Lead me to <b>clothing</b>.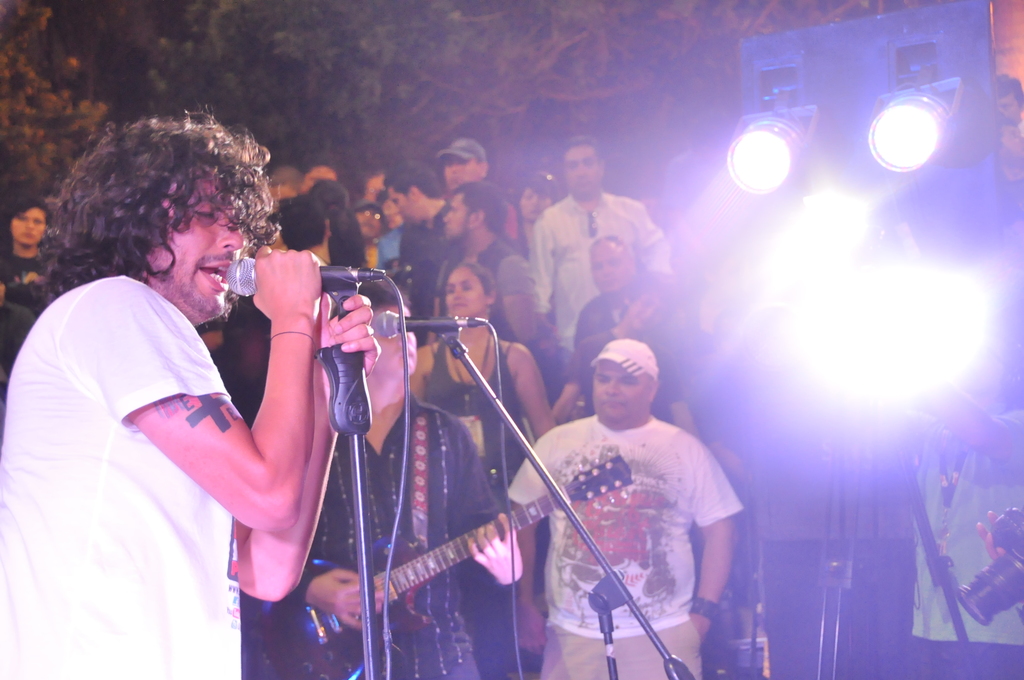
Lead to box(308, 408, 504, 673).
